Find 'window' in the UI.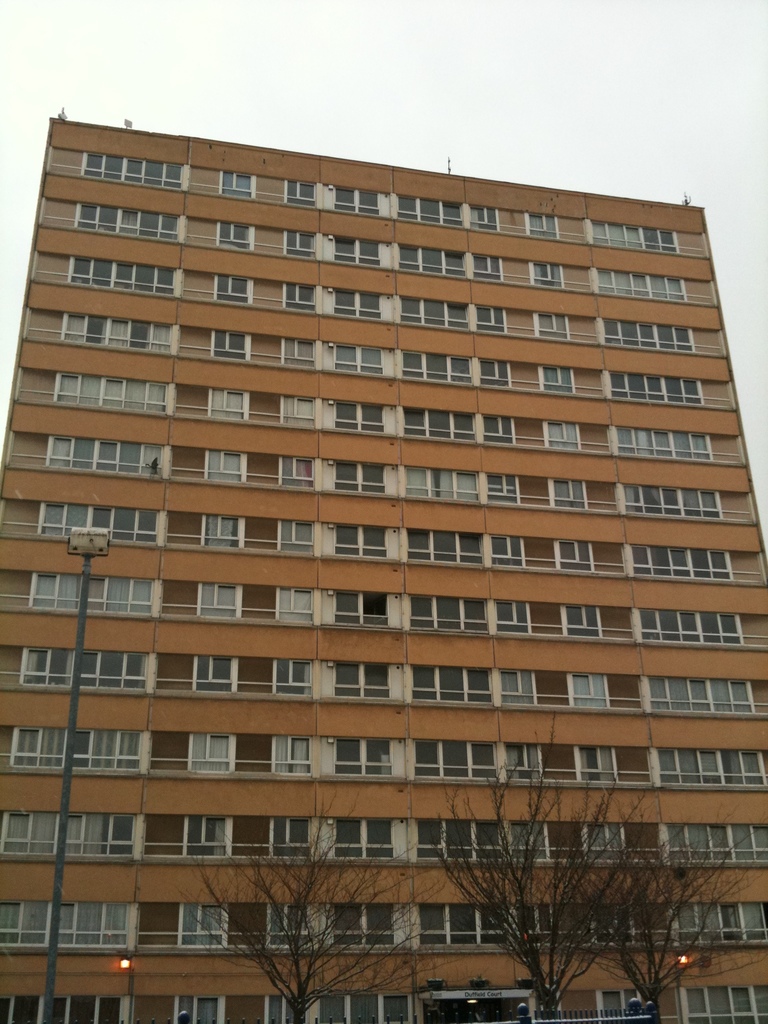
UI element at bbox=[276, 589, 312, 619].
